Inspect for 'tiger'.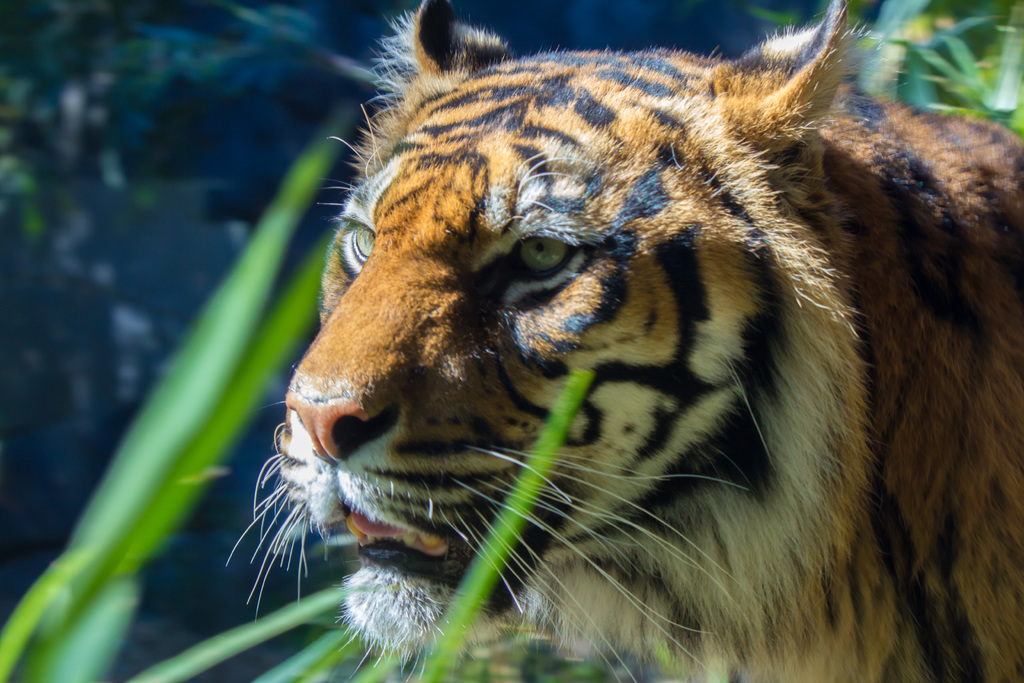
Inspection: box(254, 27, 1019, 682).
